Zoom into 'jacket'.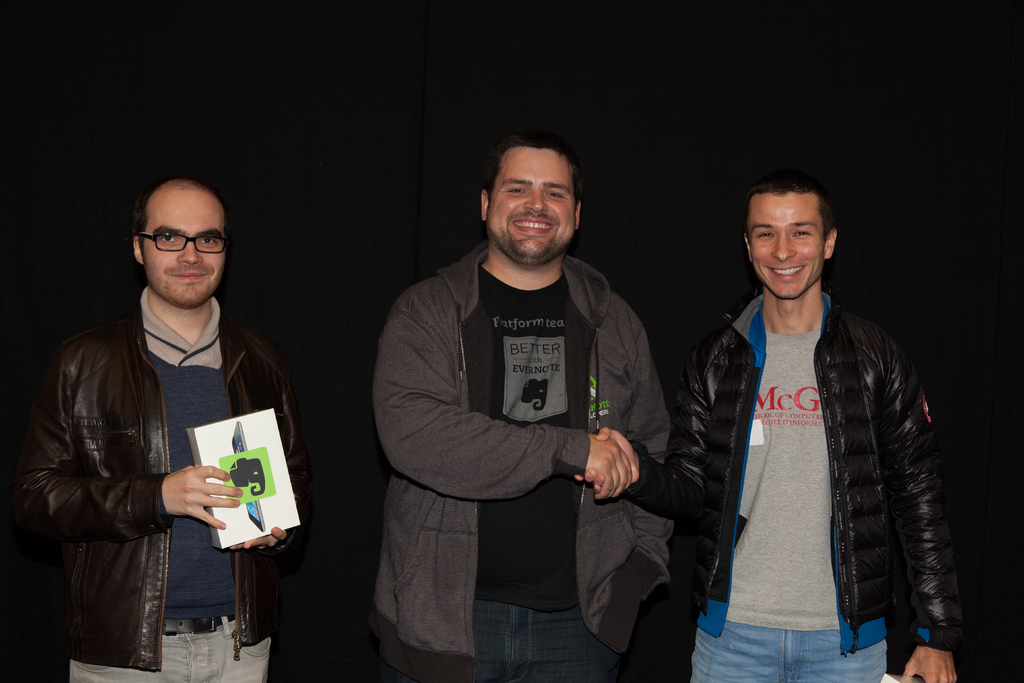
Zoom target: <region>674, 283, 970, 645</region>.
